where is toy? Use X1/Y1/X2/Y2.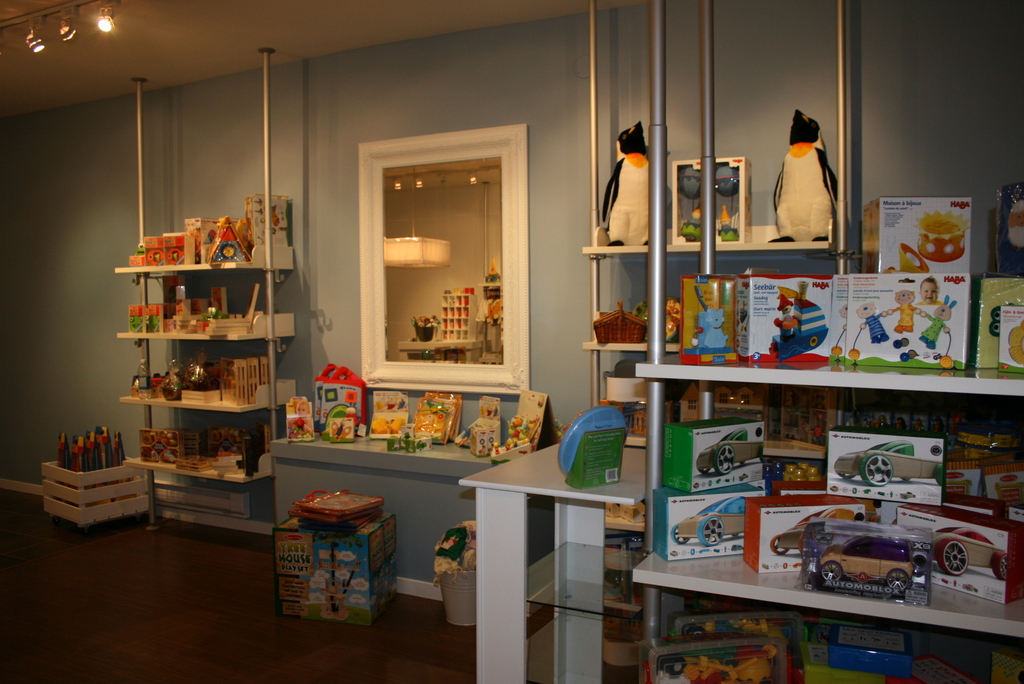
881/291/930/339.
